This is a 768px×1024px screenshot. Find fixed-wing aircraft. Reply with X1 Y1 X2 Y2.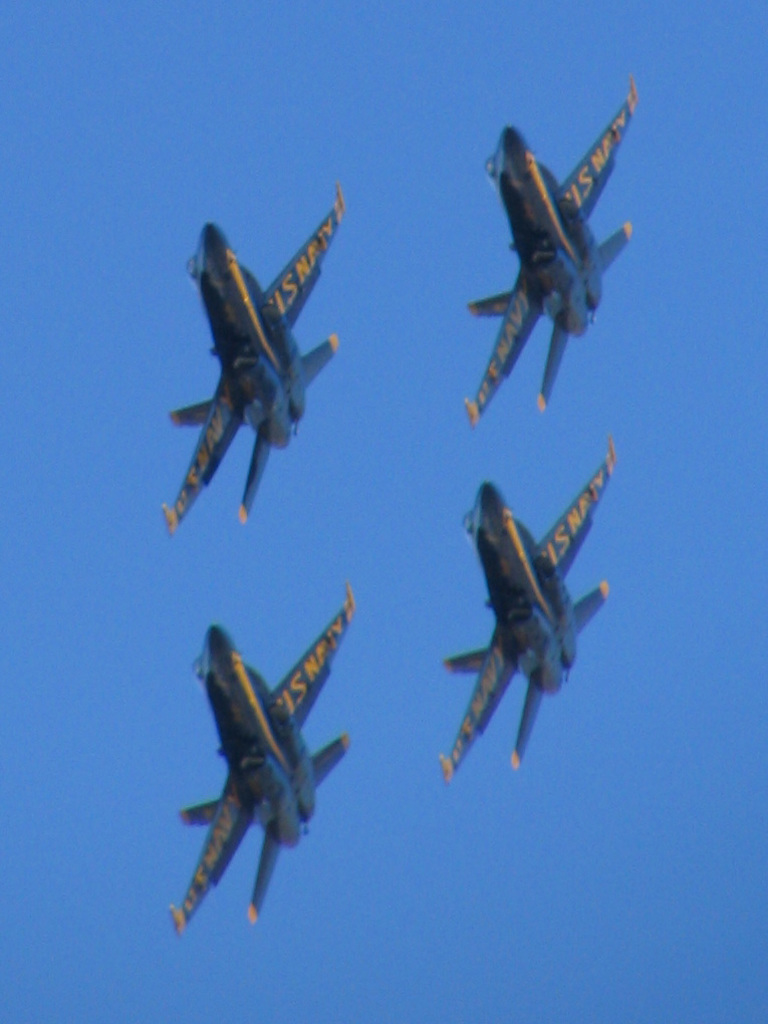
161 175 350 537.
